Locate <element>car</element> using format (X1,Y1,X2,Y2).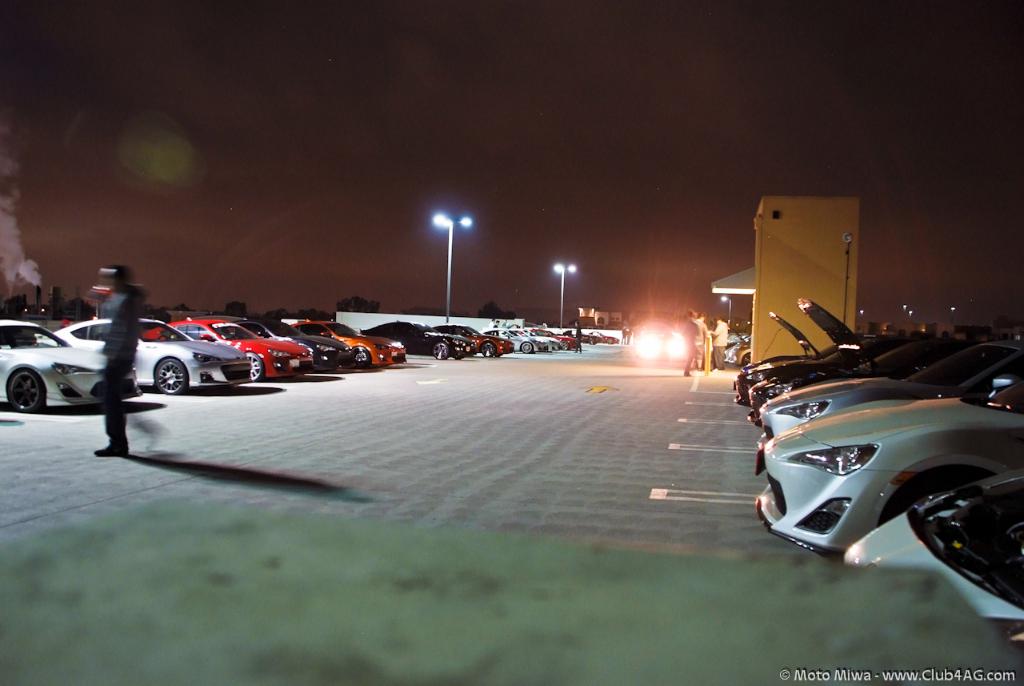
(728,298,1023,645).
